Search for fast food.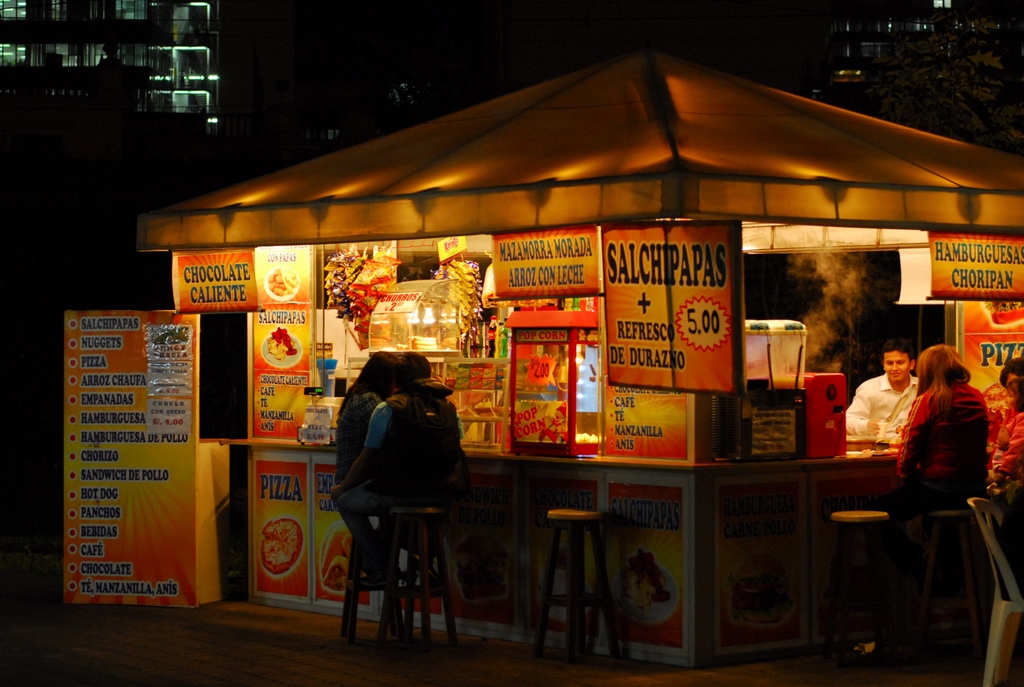
Found at [x1=729, y1=546, x2=801, y2=620].
